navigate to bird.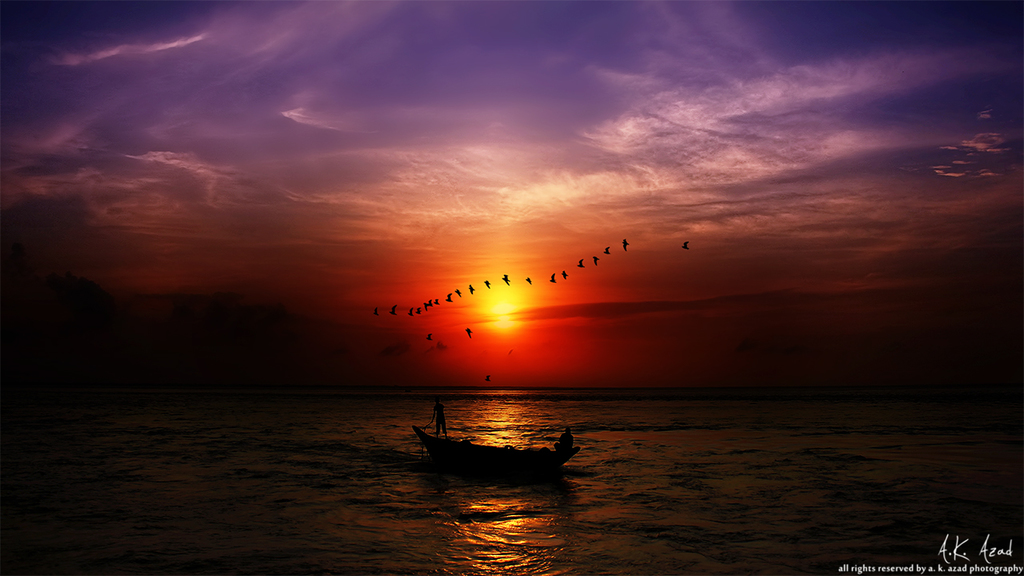
Navigation target: <box>442,293,450,302</box>.
